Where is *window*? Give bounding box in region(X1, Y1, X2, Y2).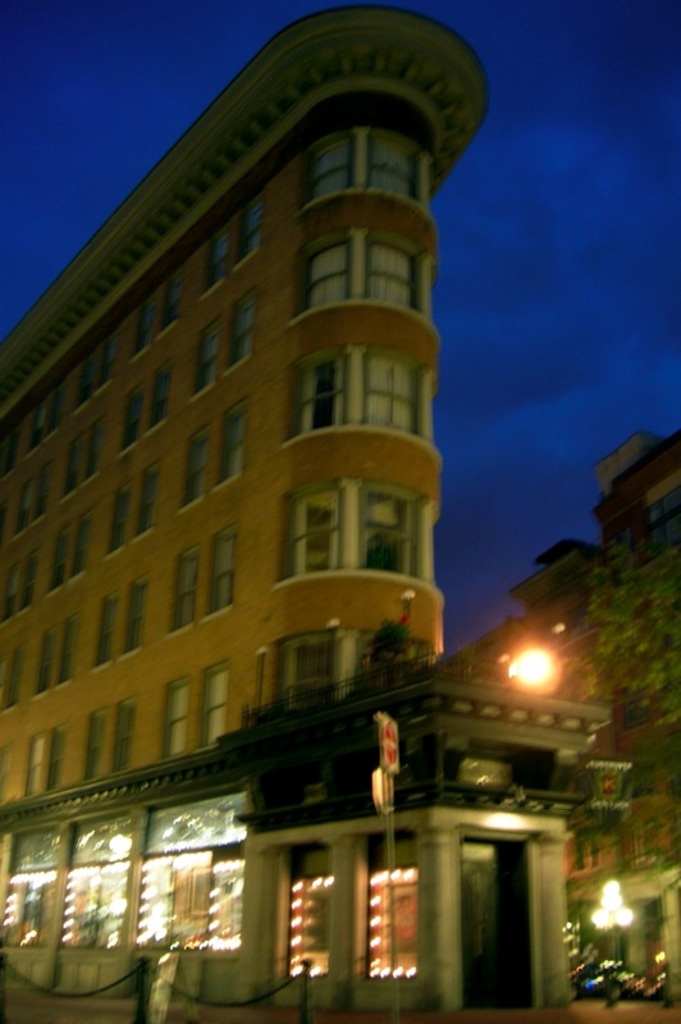
region(78, 705, 109, 781).
